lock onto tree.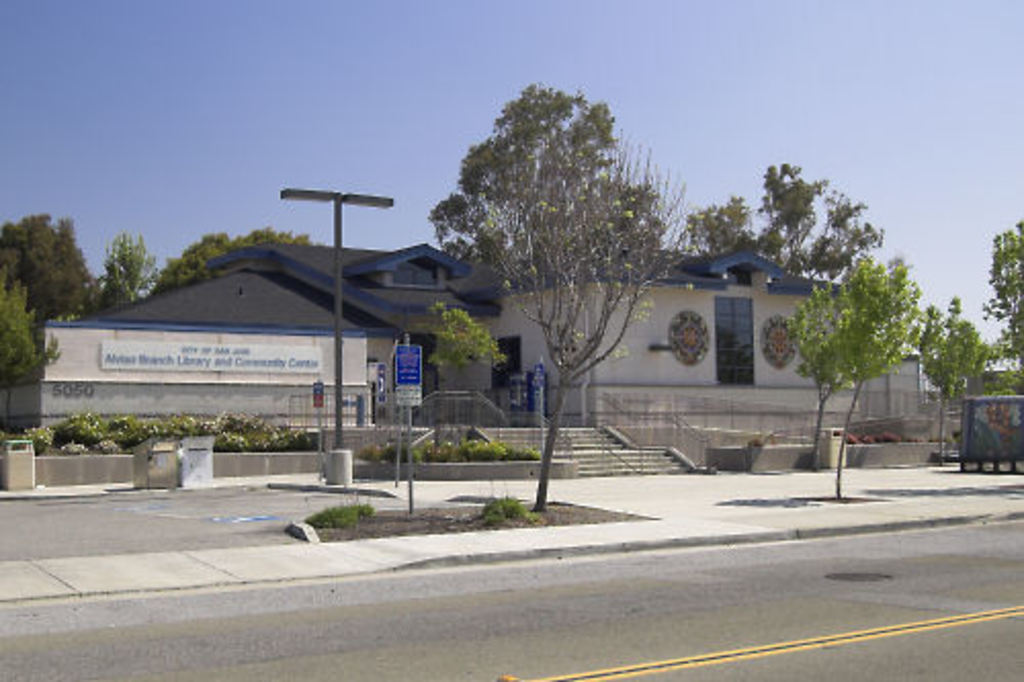
Locked: pyautogui.locateOnScreen(428, 61, 684, 428).
